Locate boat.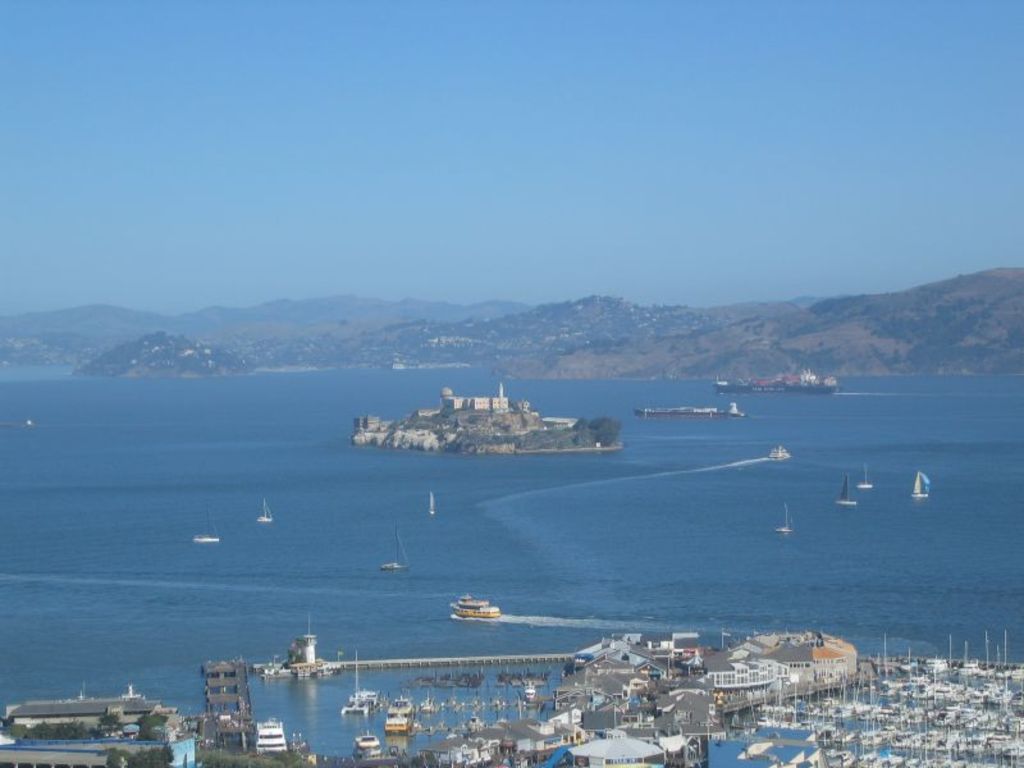
Bounding box: <box>449,594,502,618</box>.
